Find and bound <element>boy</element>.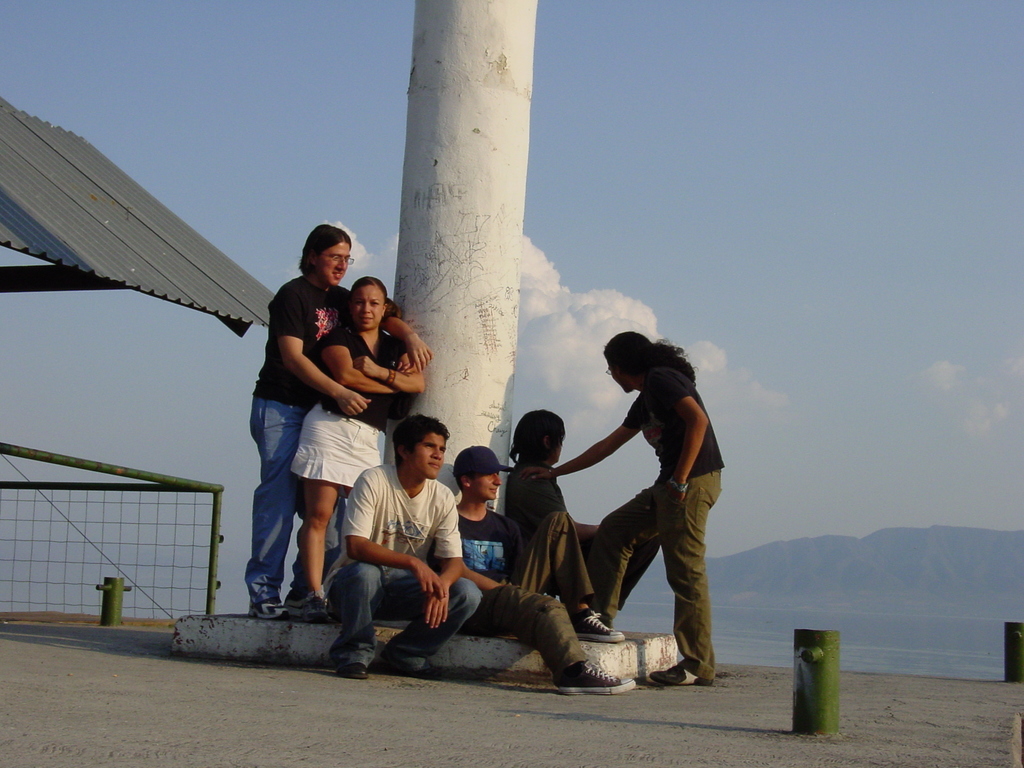
Bound: BBox(325, 415, 481, 672).
